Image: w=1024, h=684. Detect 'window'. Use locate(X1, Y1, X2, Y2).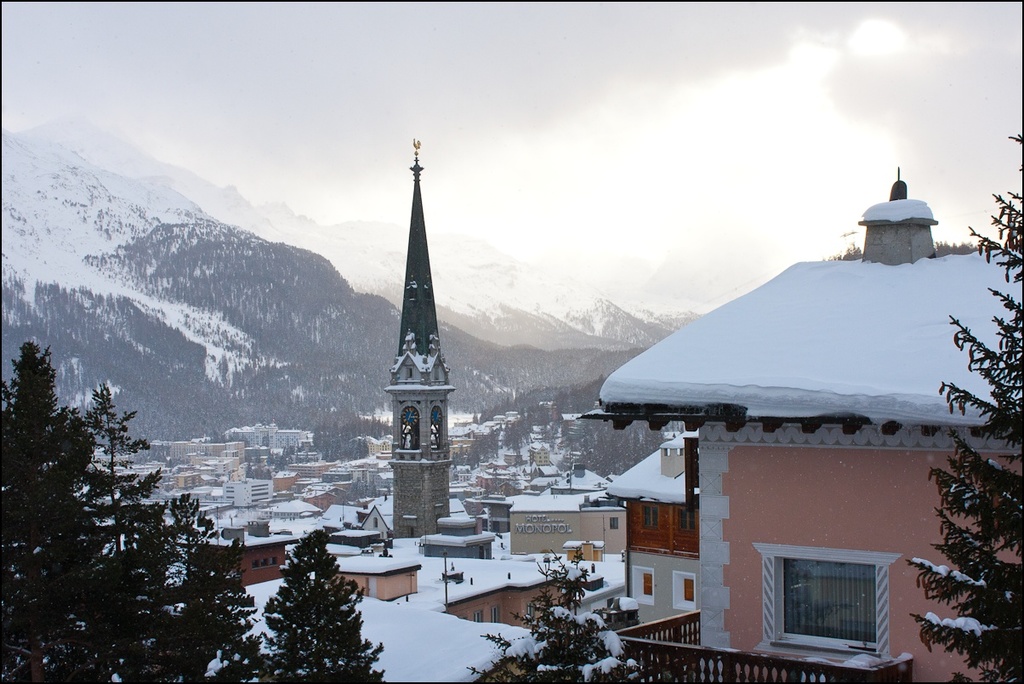
locate(492, 605, 501, 623).
